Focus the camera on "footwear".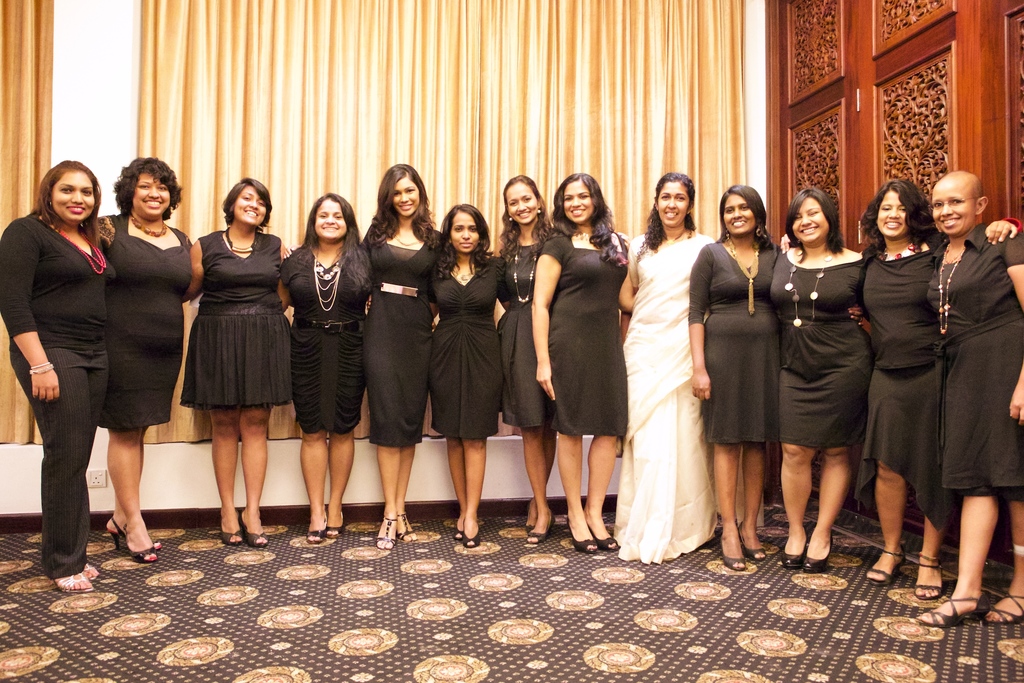
Focus region: region(451, 516, 468, 541).
